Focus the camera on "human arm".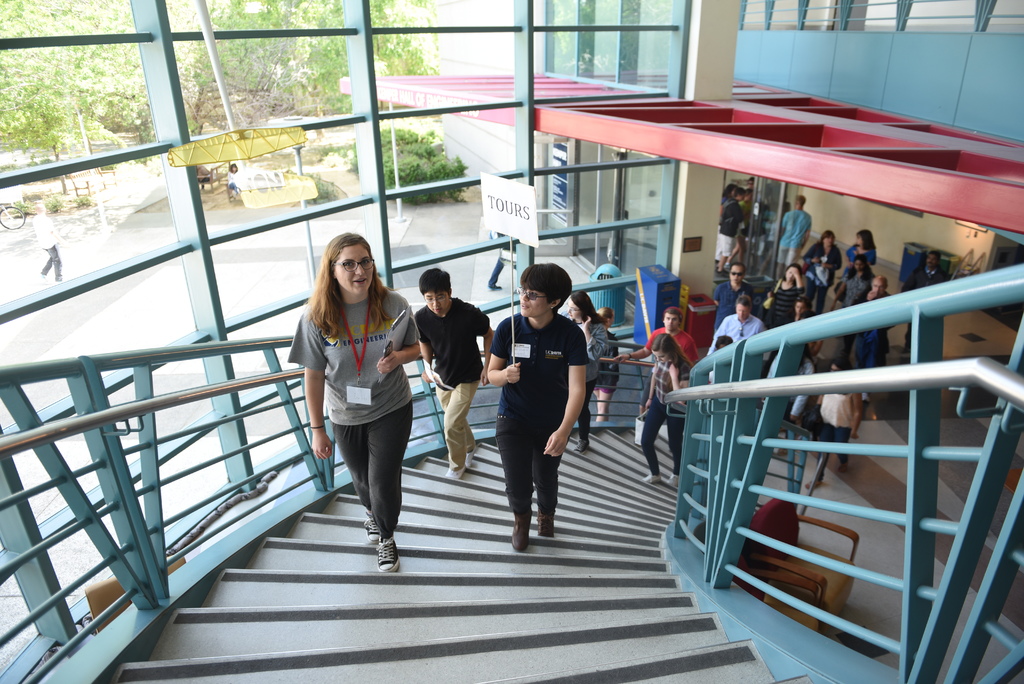
Focus region: (x1=825, y1=270, x2=847, y2=313).
